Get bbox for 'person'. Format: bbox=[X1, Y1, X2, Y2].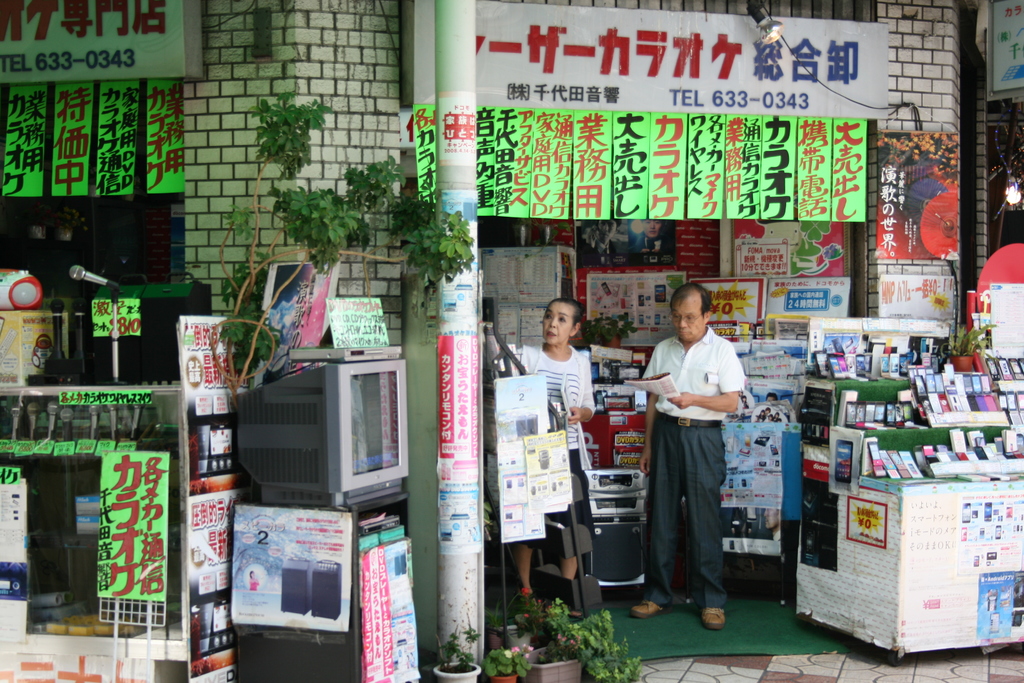
bbox=[477, 292, 601, 618].
